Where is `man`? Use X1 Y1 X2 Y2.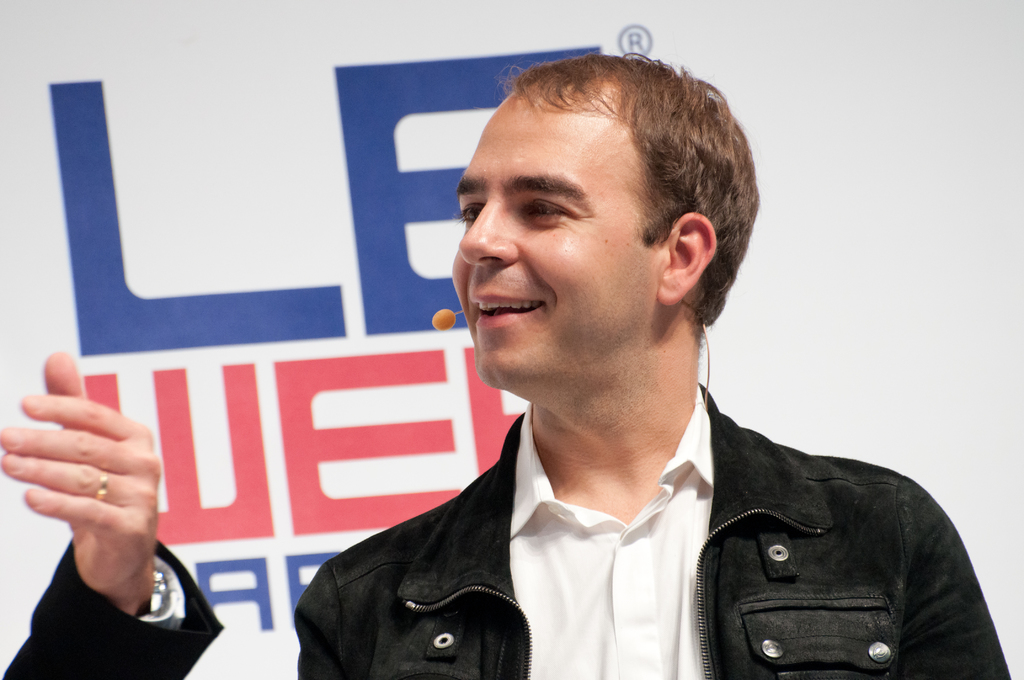
289 44 1012 679.
